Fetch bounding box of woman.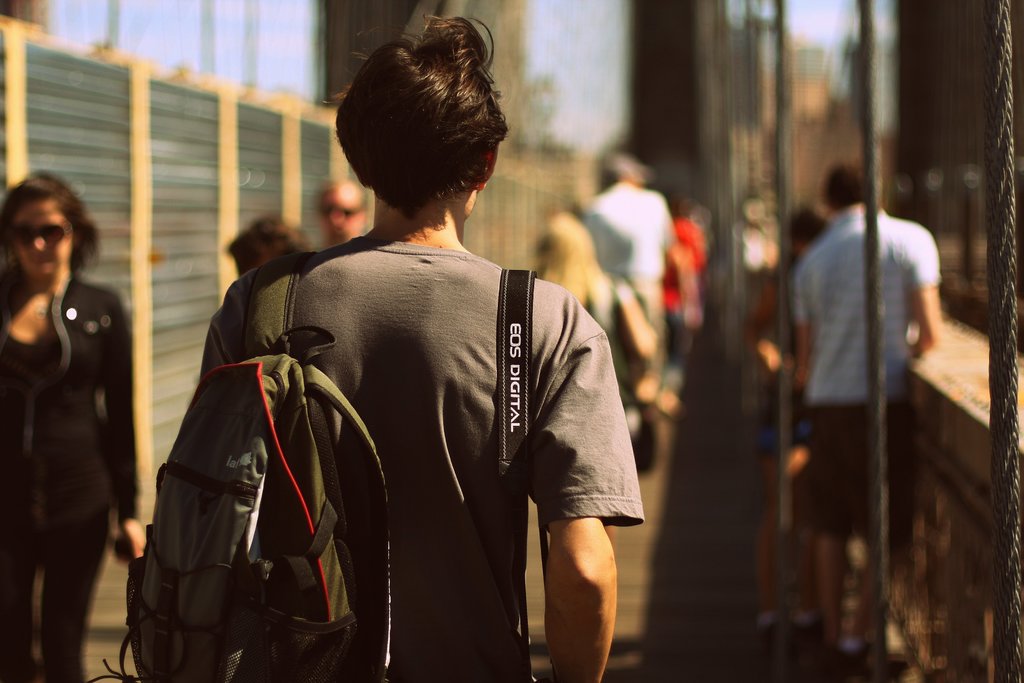
Bbox: region(532, 208, 663, 455).
